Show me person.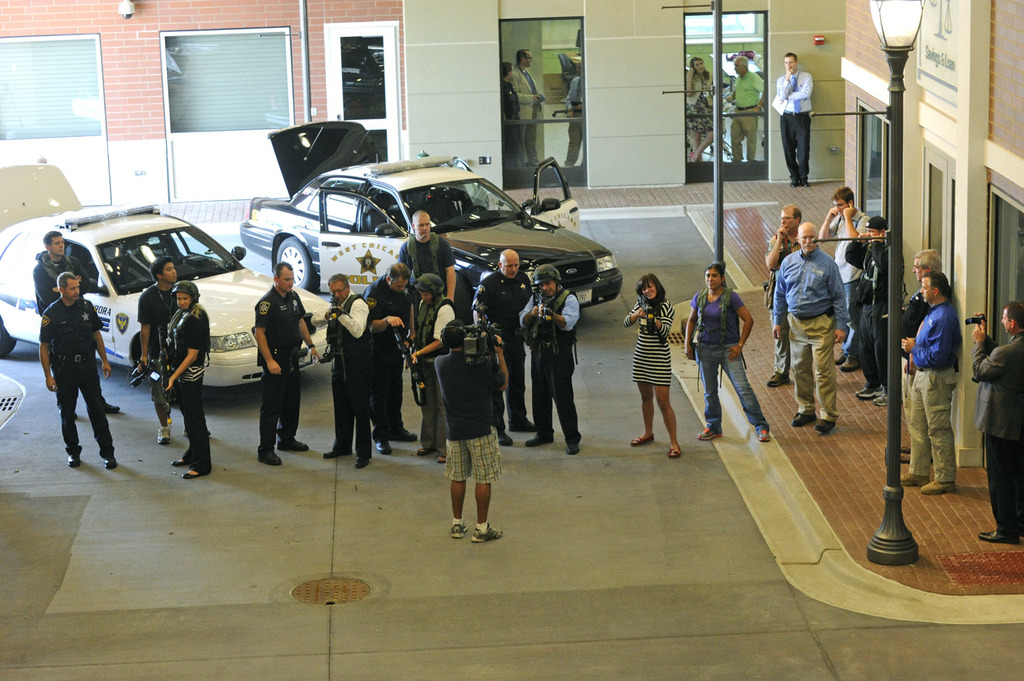
person is here: 401:273:452:460.
